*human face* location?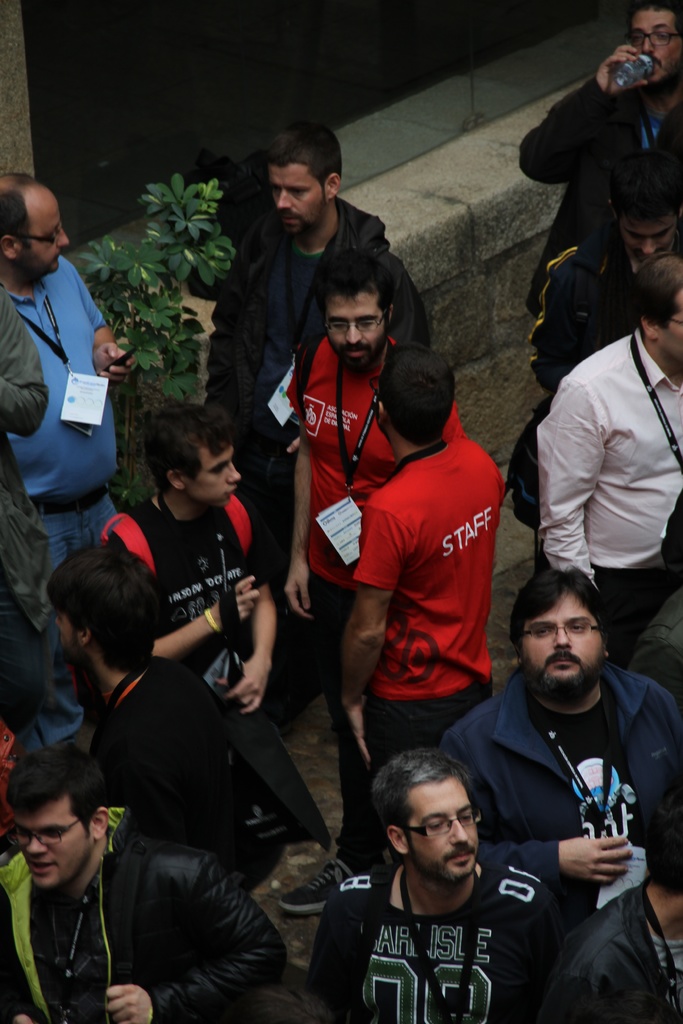
select_region(42, 600, 86, 672)
